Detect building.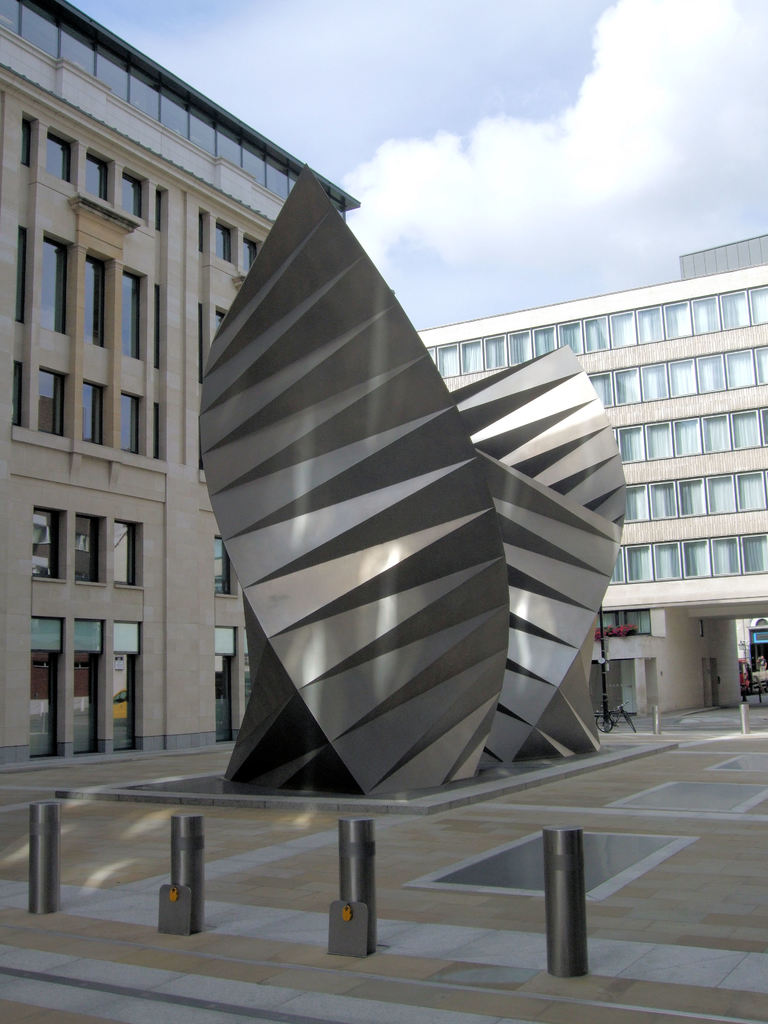
Detected at <bbox>420, 234, 767, 703</bbox>.
